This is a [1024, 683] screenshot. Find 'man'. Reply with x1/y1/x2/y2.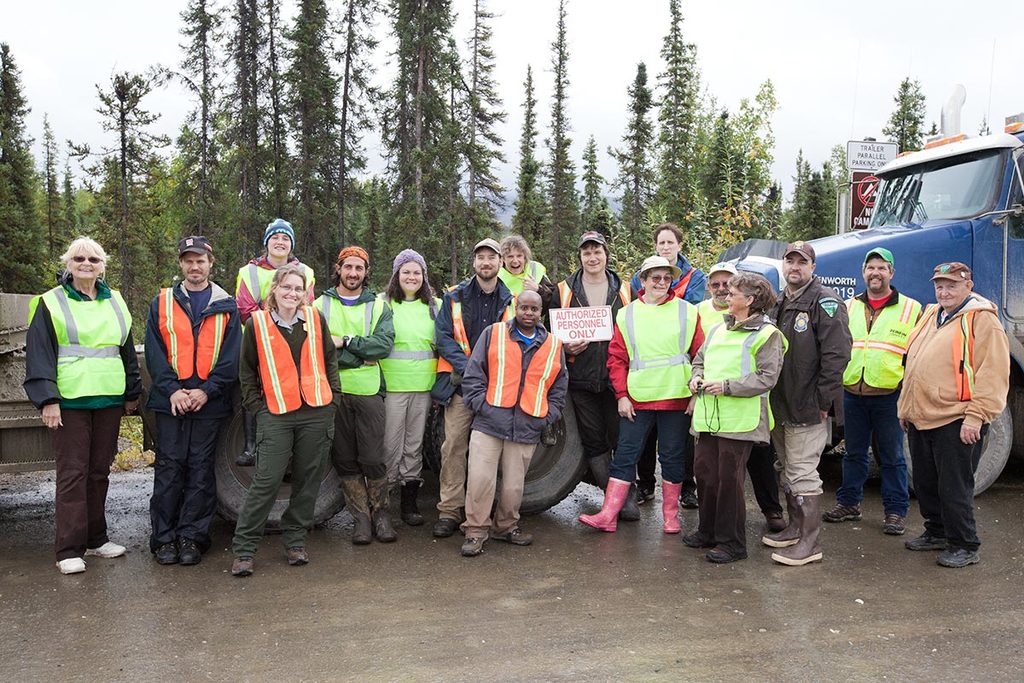
580/254/723/531.
